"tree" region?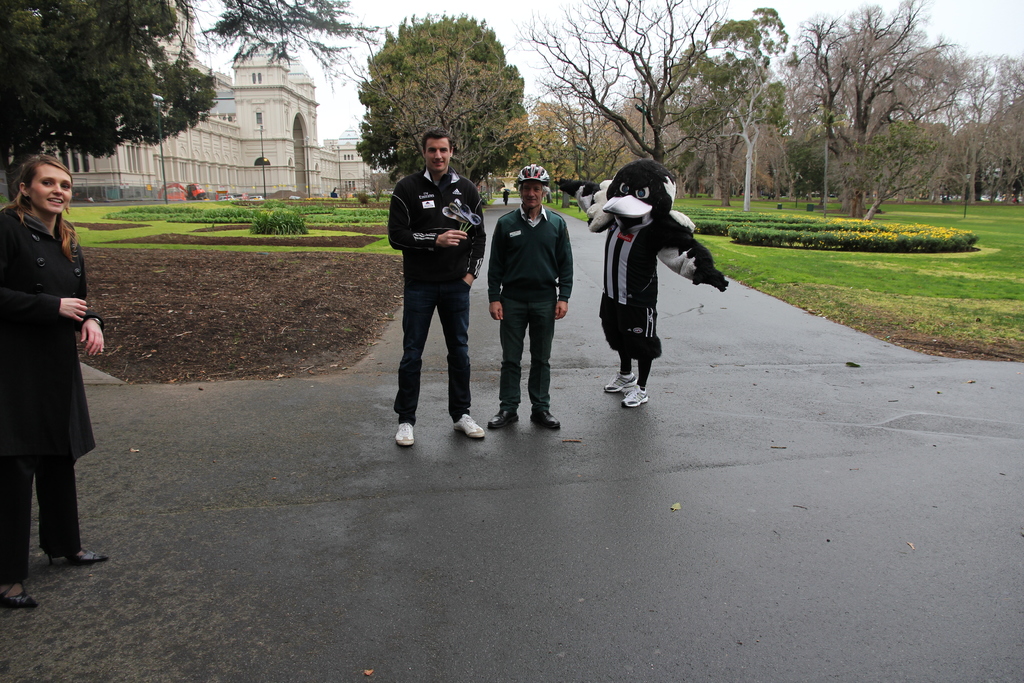
<region>926, 52, 1023, 203</region>
